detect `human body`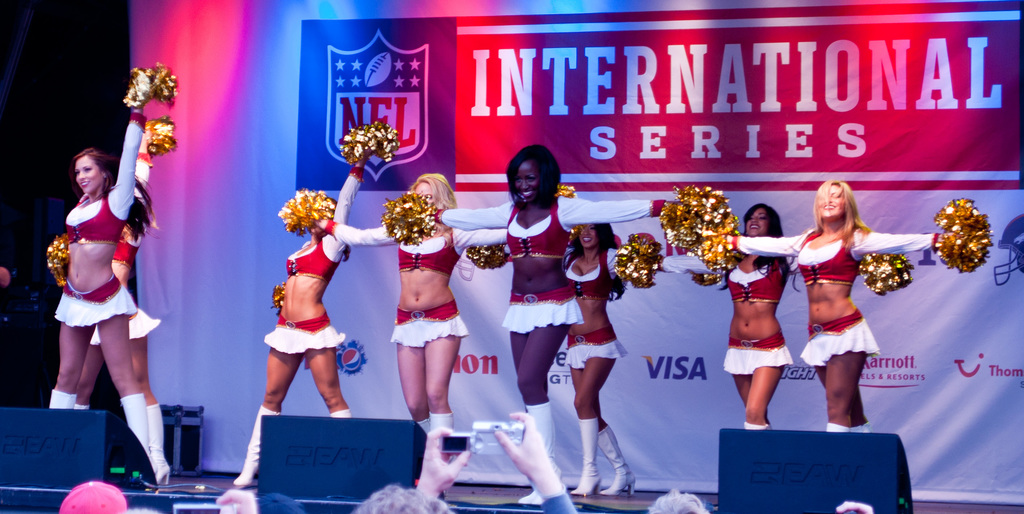
bbox=(423, 147, 679, 506)
